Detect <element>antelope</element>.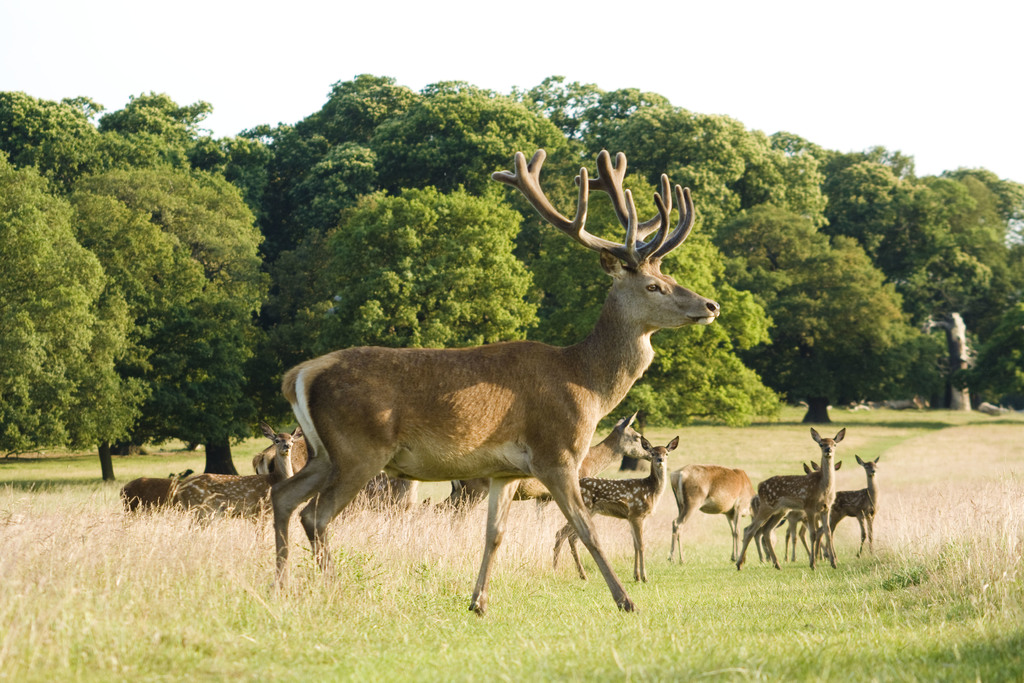
Detected at x1=669 y1=461 x2=756 y2=563.
